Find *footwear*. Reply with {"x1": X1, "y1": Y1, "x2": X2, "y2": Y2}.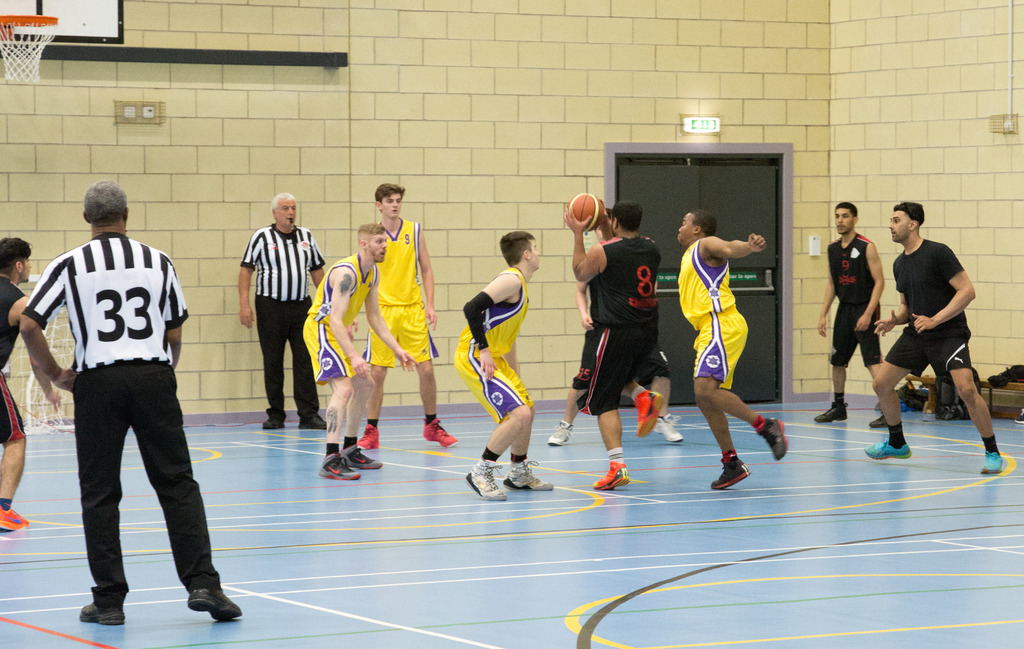
{"x1": 813, "y1": 401, "x2": 847, "y2": 424}.
